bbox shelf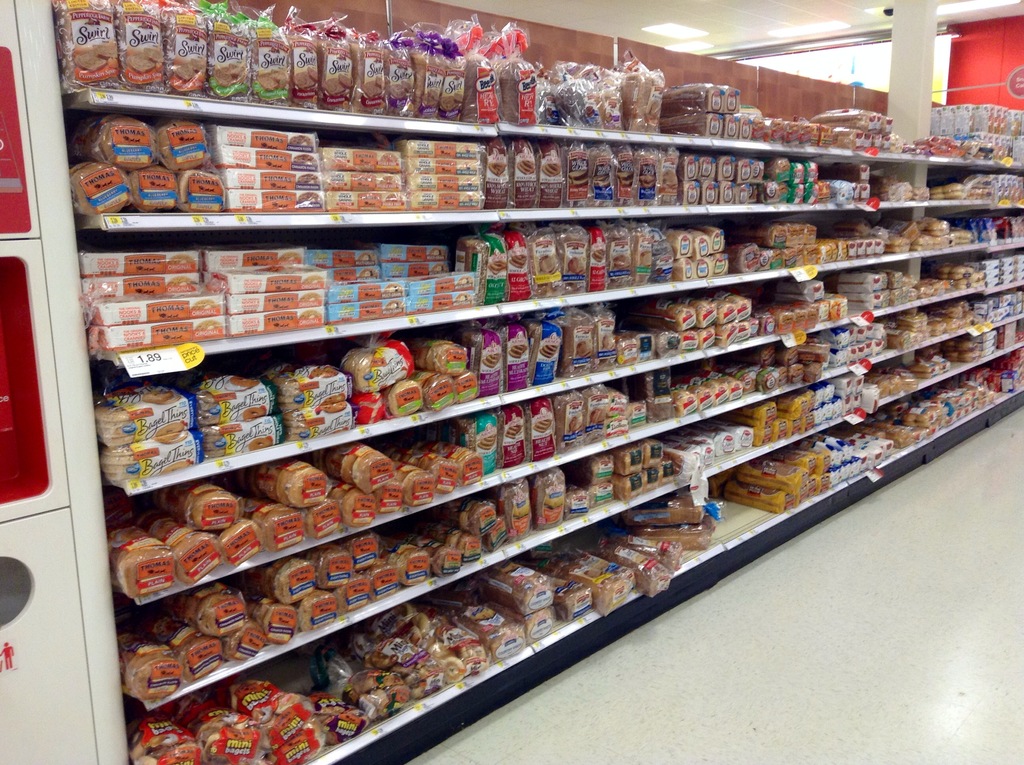
887 342 1023 459
